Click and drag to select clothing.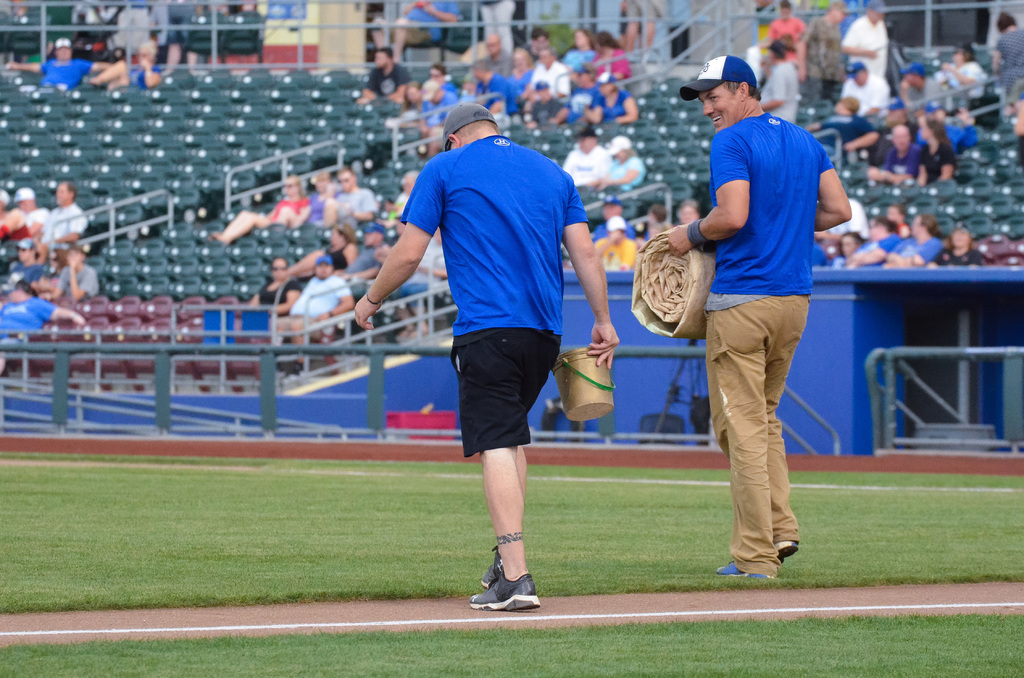
Selection: (924,133,946,171).
